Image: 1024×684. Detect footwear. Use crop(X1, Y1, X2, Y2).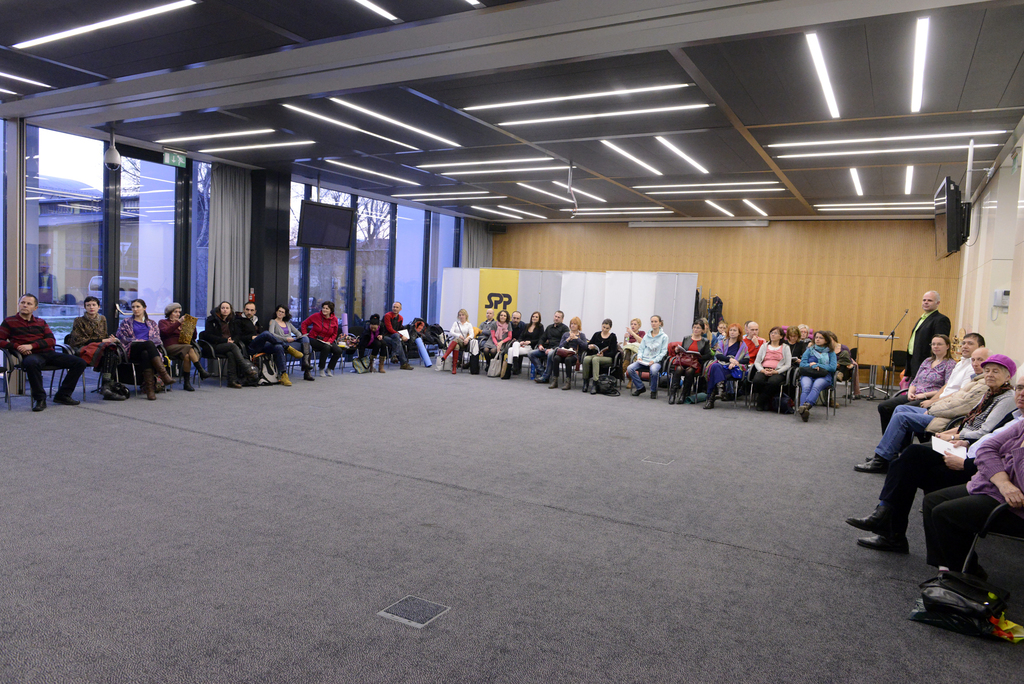
crop(144, 371, 156, 402).
